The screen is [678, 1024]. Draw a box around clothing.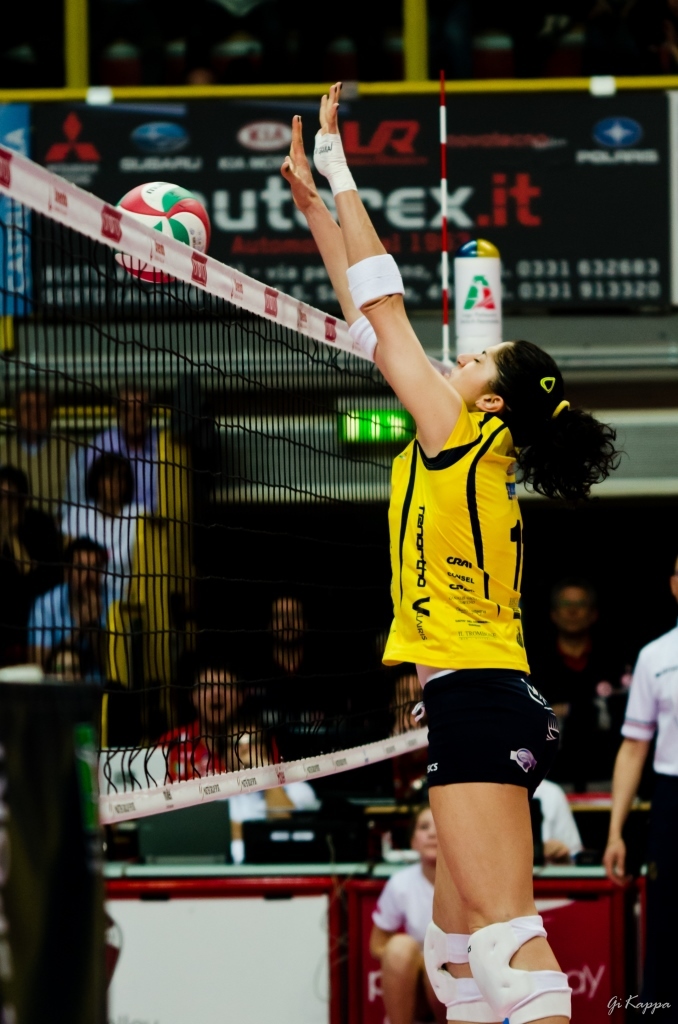
box=[625, 629, 677, 1023].
